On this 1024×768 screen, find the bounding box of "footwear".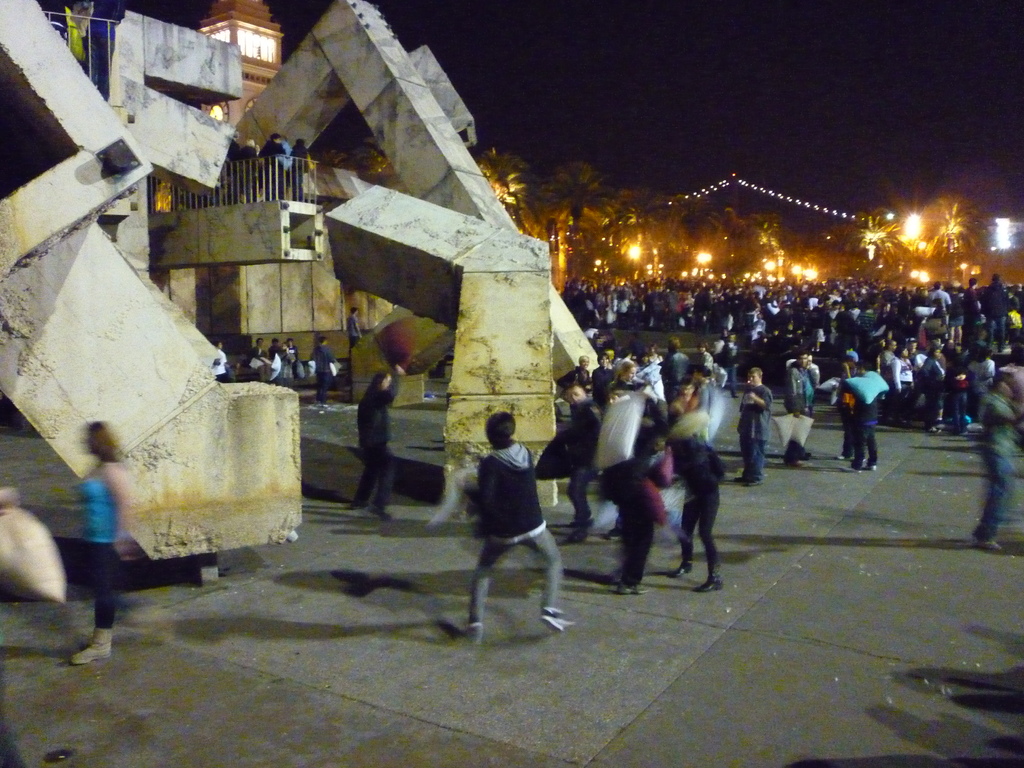
Bounding box: 687, 578, 724, 593.
